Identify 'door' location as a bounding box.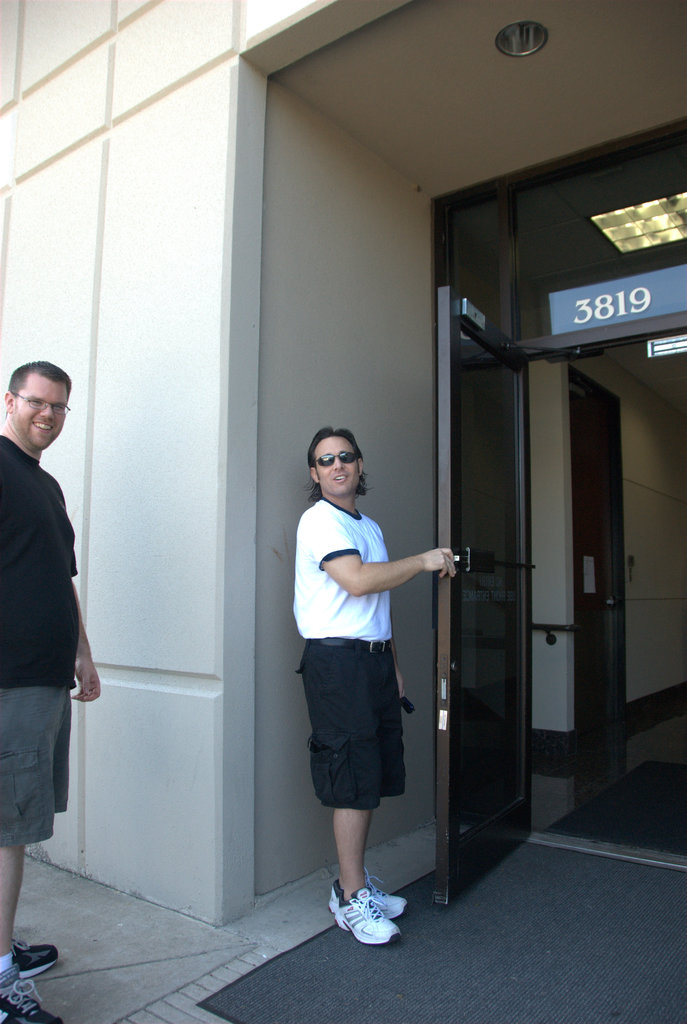
<box>572,382,624,791</box>.
